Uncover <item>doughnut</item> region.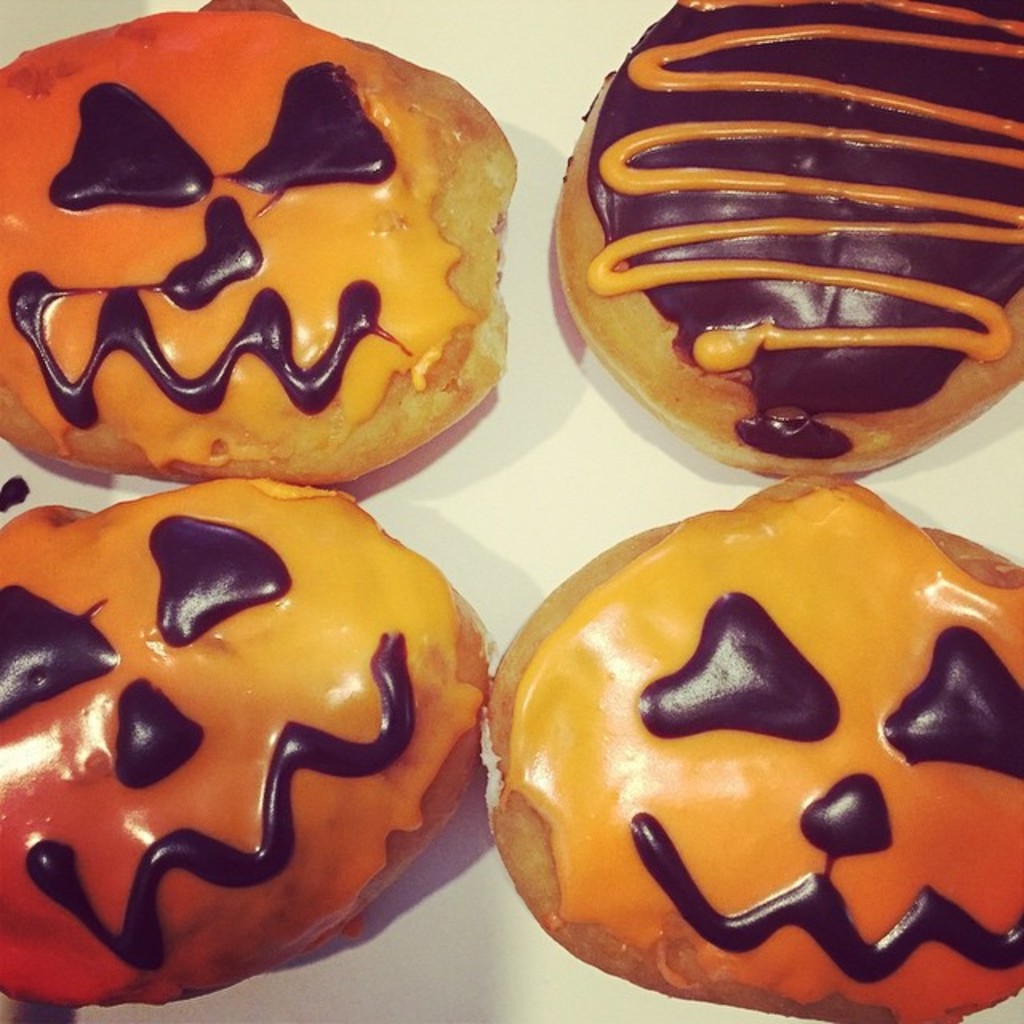
Uncovered: region(558, 0, 1022, 472).
